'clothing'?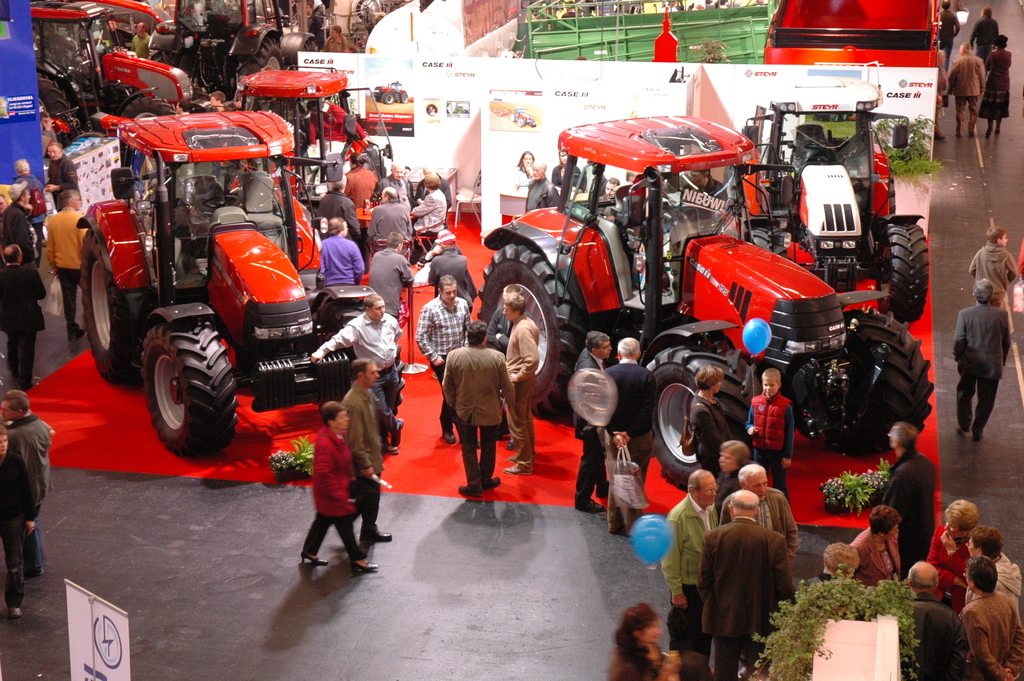
detection(324, 37, 350, 51)
